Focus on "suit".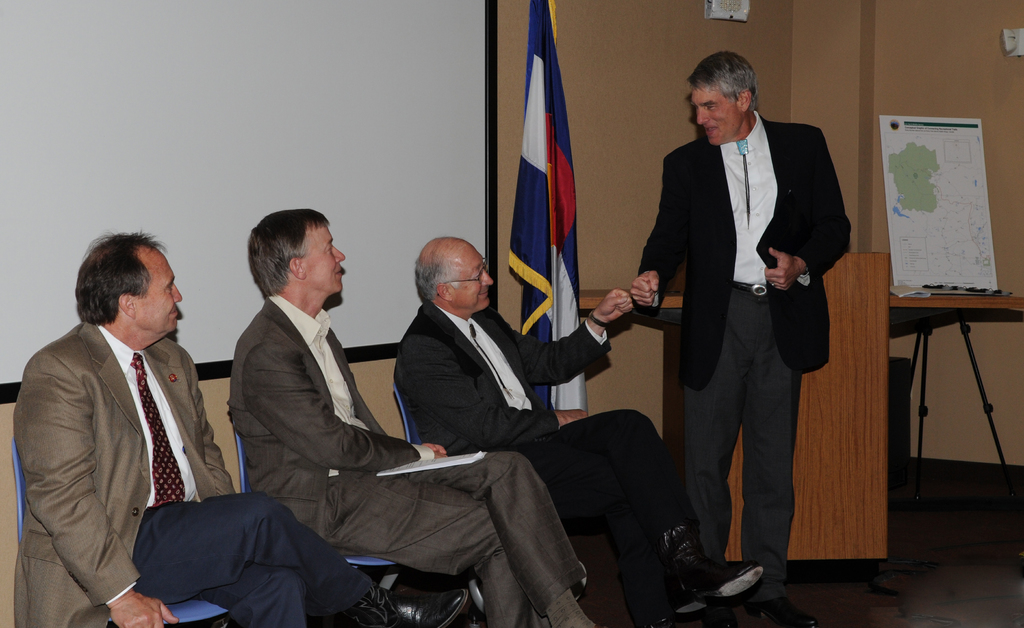
Focused at 12/321/371/627.
